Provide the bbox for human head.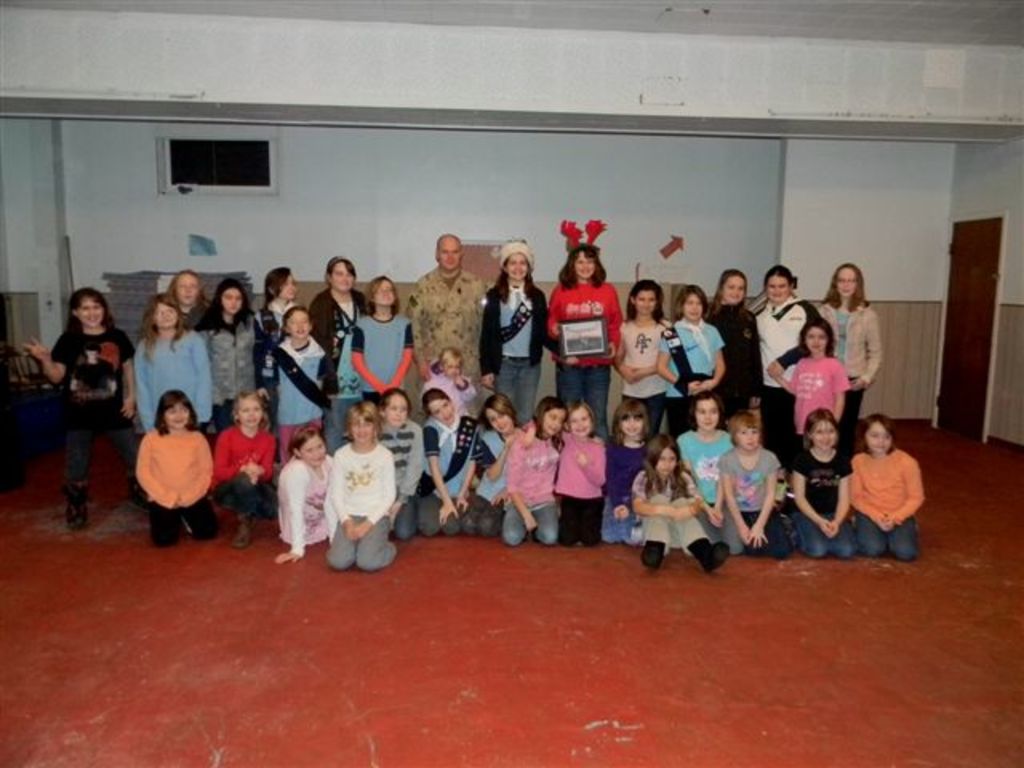
detection(67, 286, 110, 333).
